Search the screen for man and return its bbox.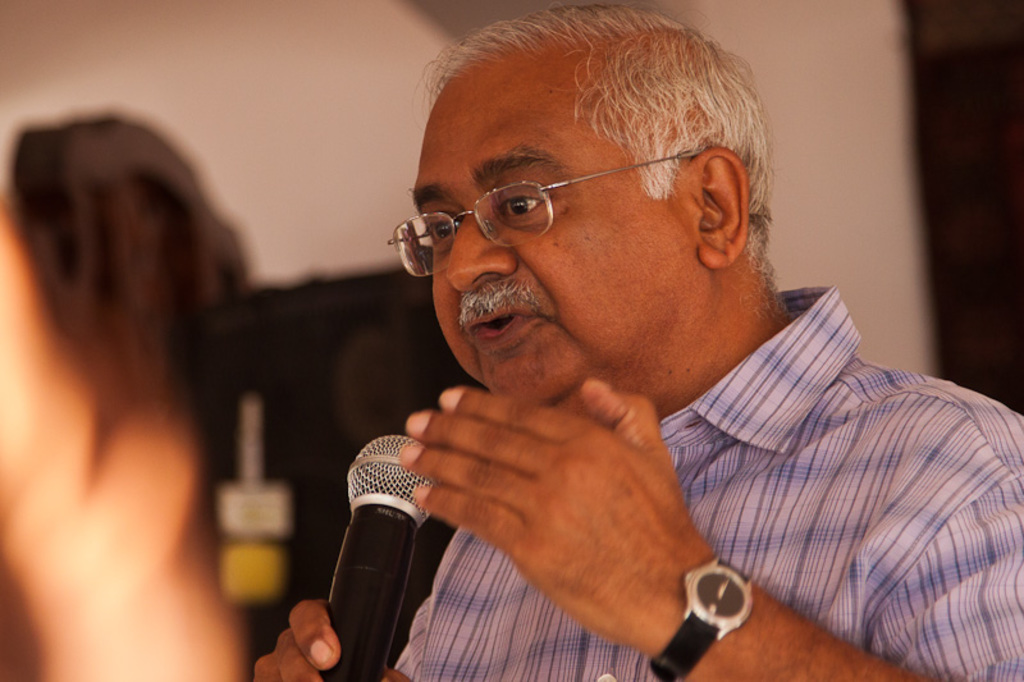
Found: x1=246 y1=18 x2=1010 y2=668.
